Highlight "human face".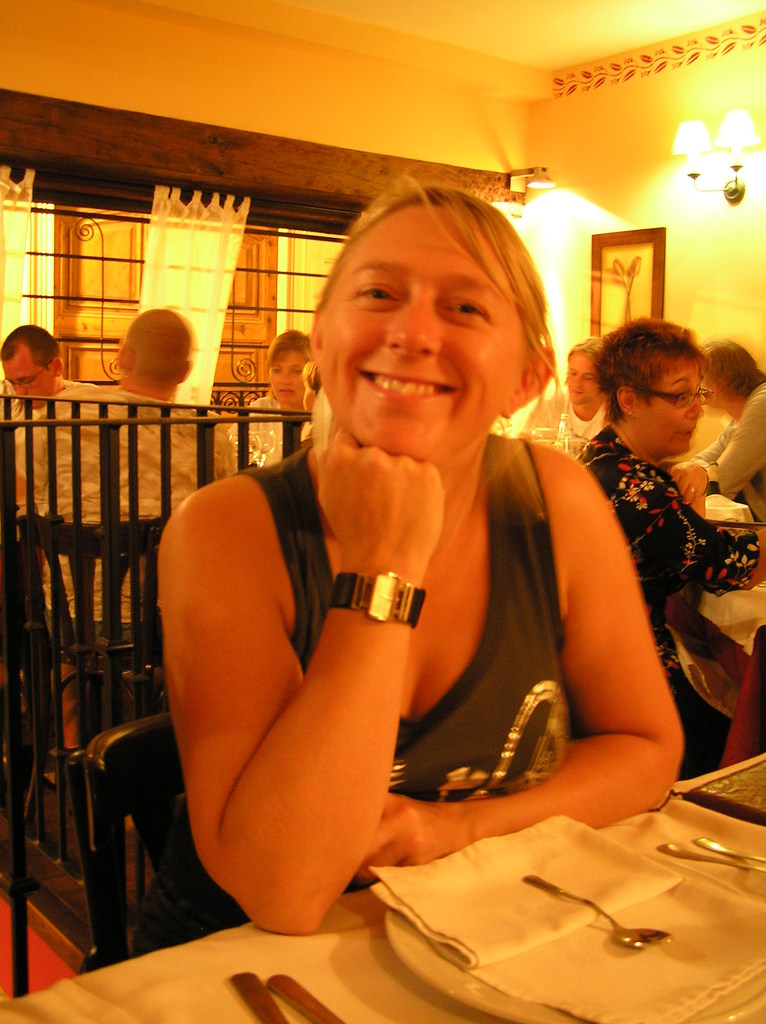
Highlighted region: bbox(632, 360, 706, 461).
